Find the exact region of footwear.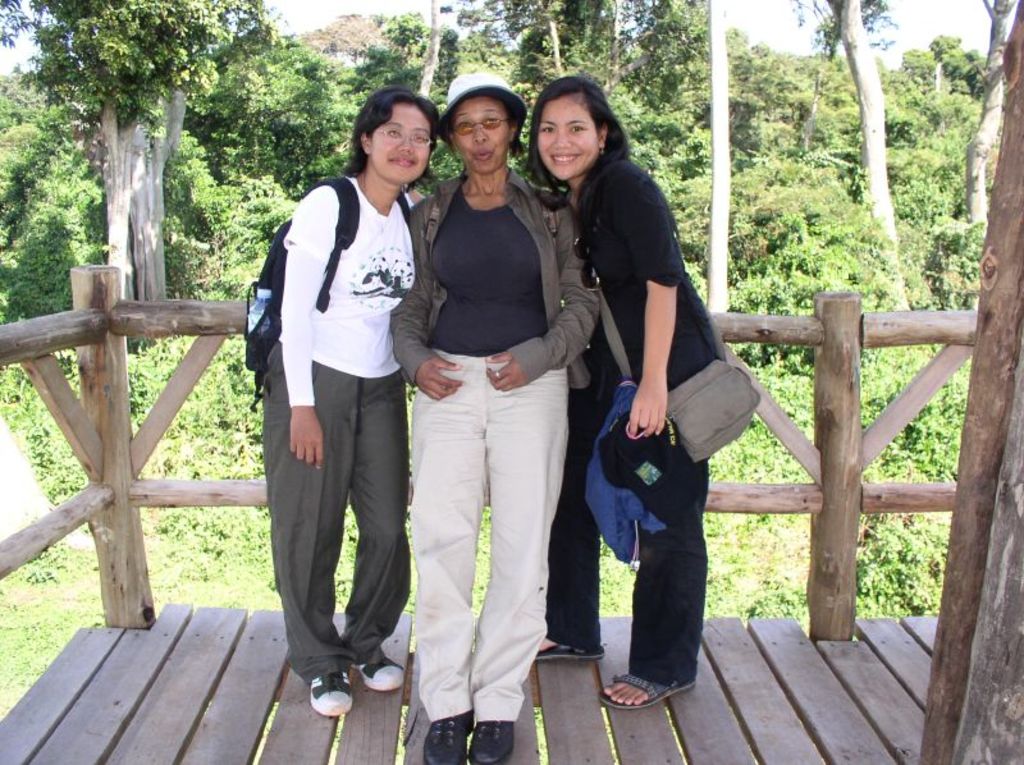
Exact region: [353,652,404,692].
